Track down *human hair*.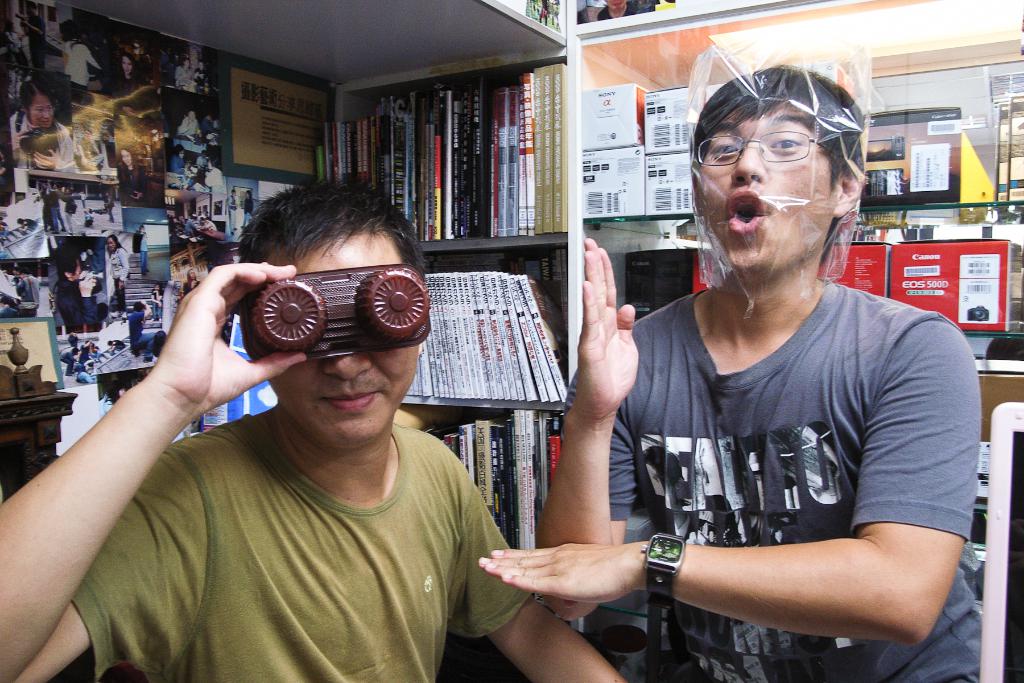
Tracked to [132,300,146,311].
